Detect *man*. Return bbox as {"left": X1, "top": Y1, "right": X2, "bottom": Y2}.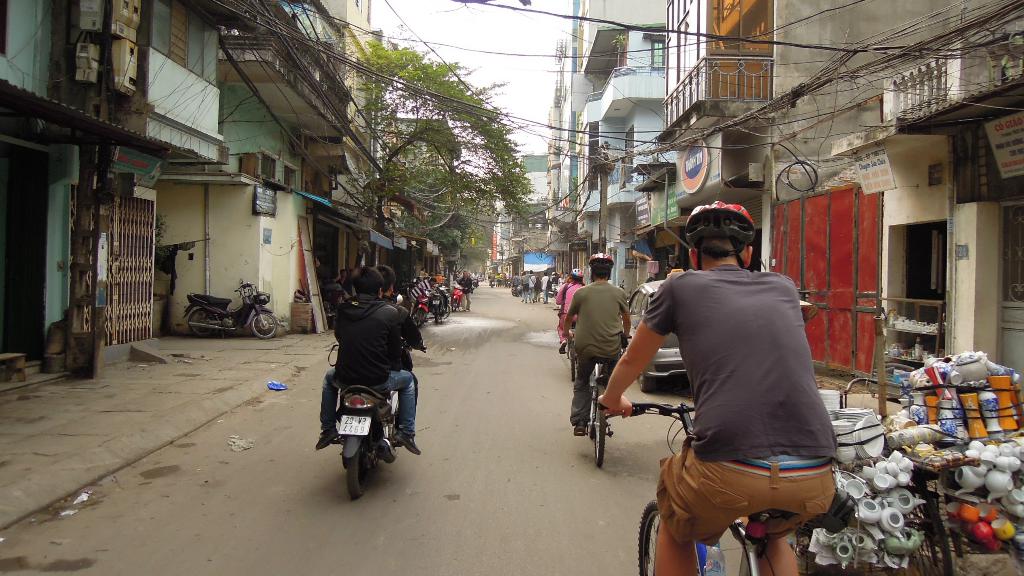
{"left": 620, "top": 198, "right": 846, "bottom": 565}.
